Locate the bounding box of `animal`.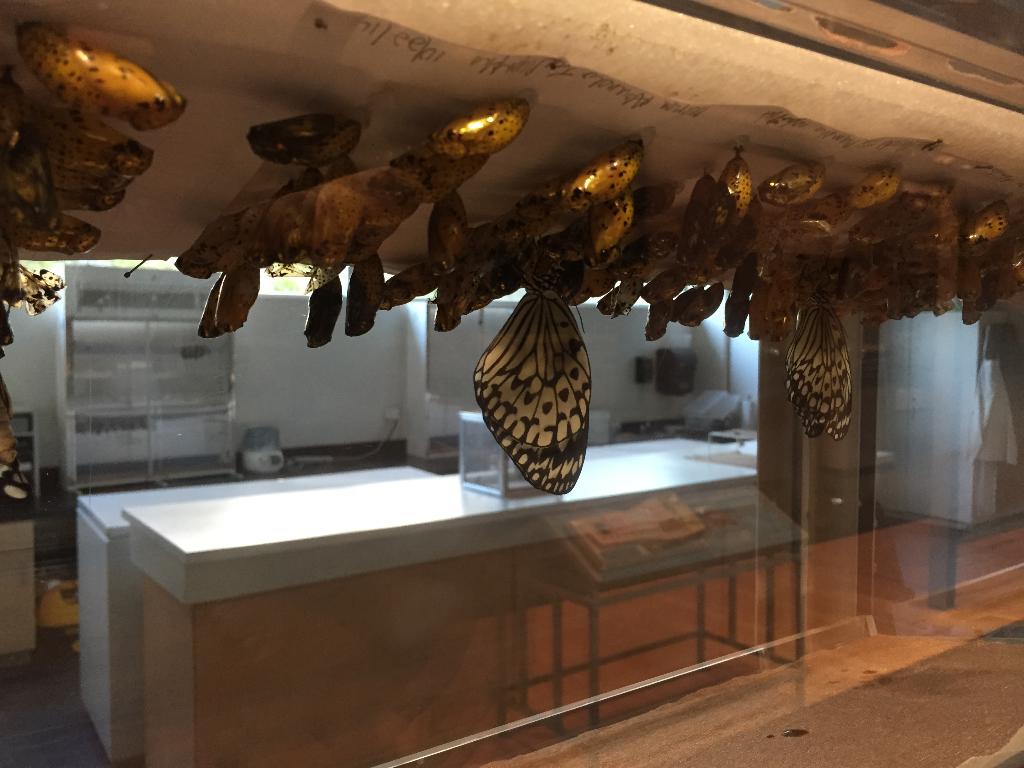
Bounding box: {"x1": 472, "y1": 285, "x2": 596, "y2": 498}.
